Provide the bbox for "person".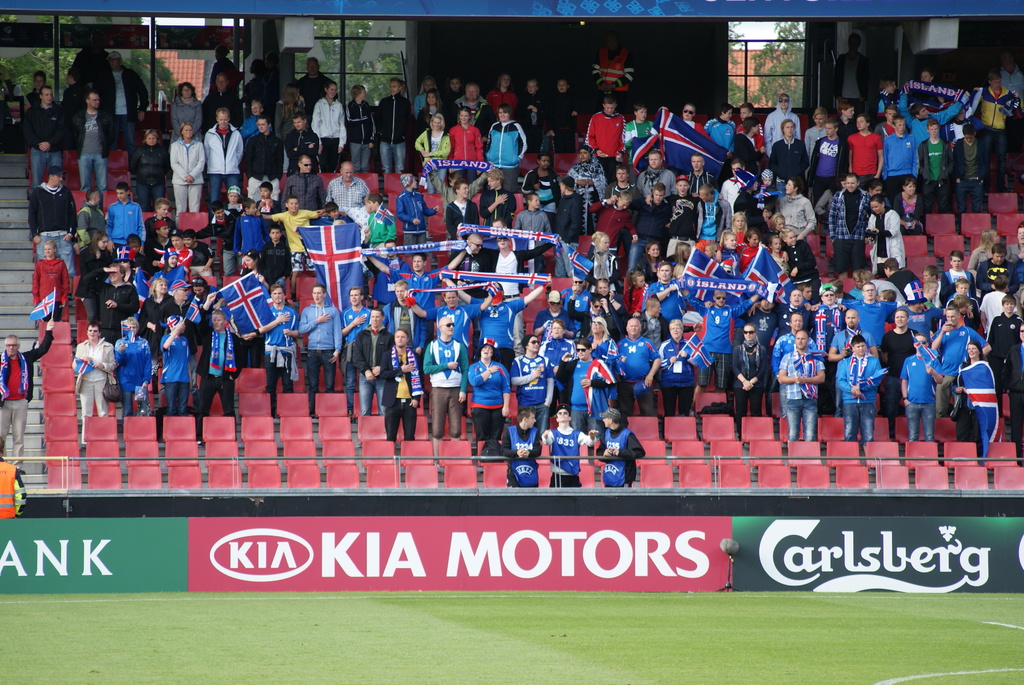
[328, 147, 364, 212].
